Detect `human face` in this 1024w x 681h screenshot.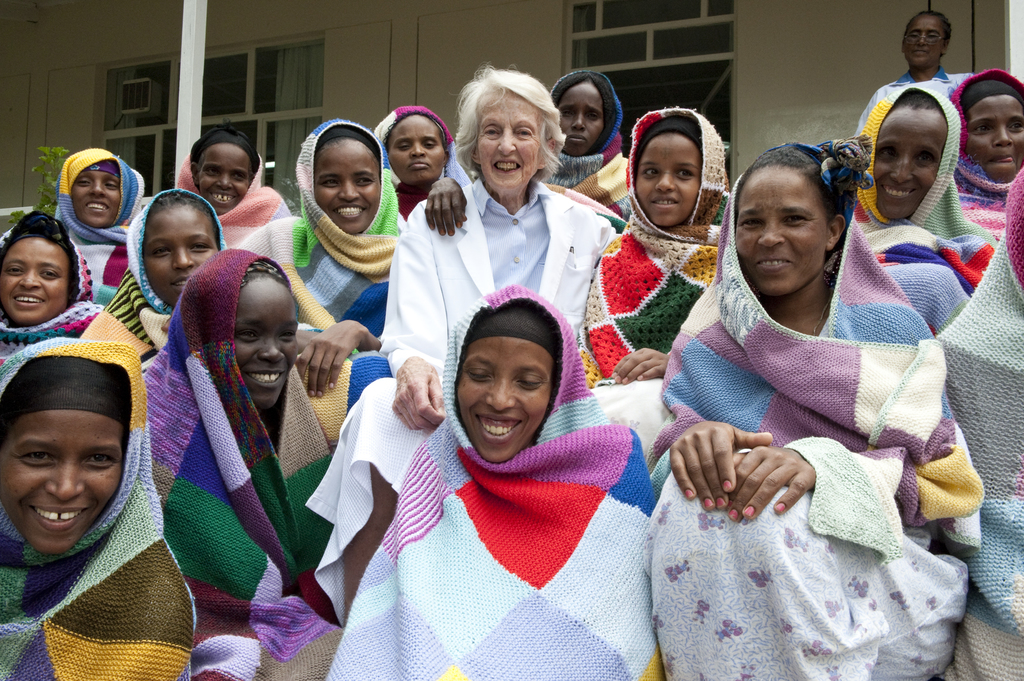
Detection: [x1=872, y1=104, x2=948, y2=220].
